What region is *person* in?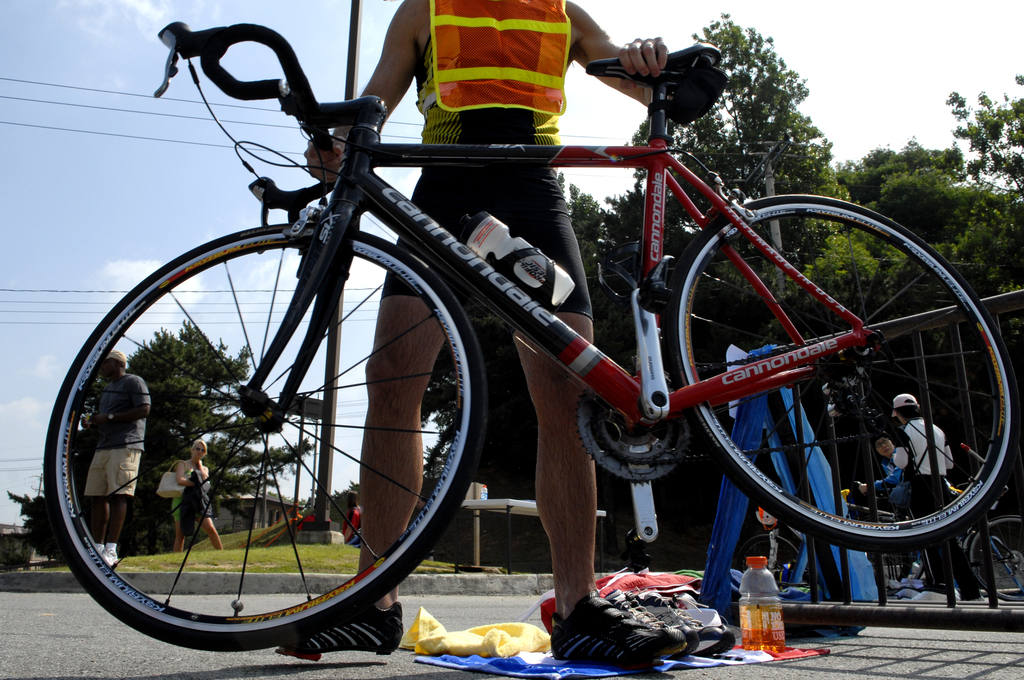
(173, 439, 225, 555).
